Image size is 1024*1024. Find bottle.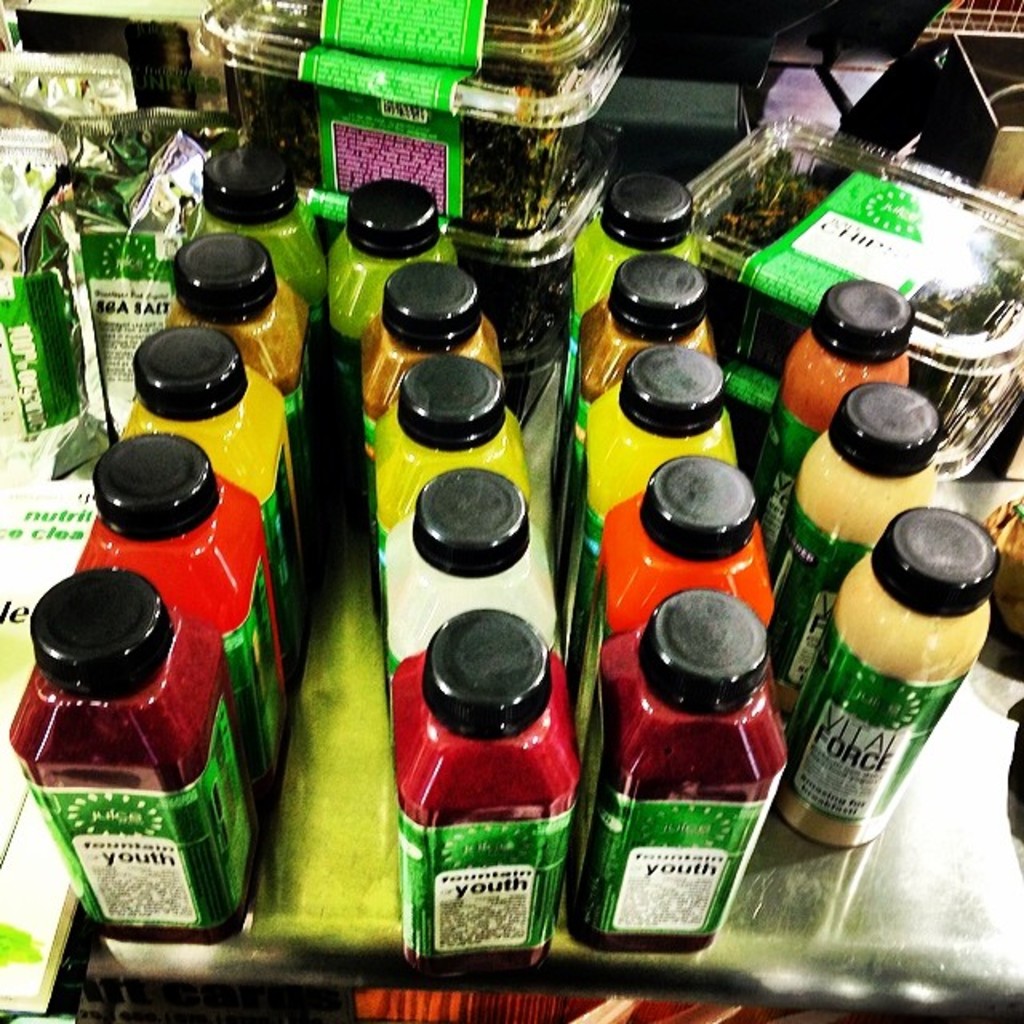
Rect(568, 594, 792, 952).
